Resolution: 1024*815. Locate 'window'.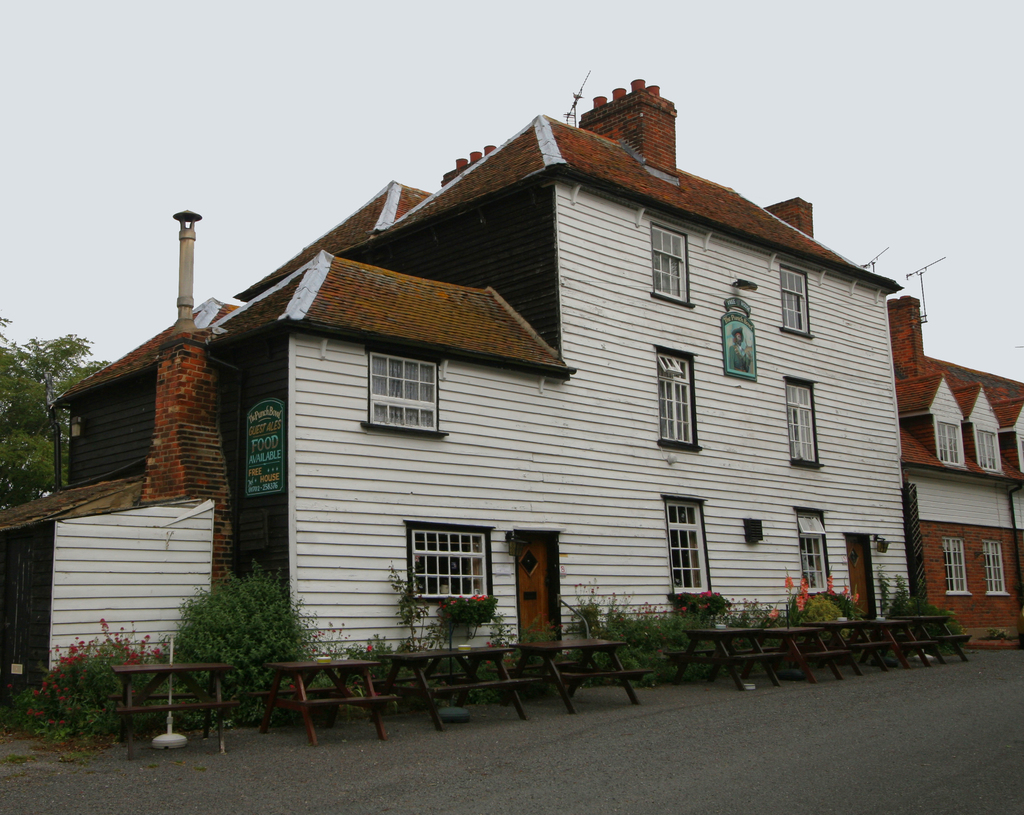
(x1=988, y1=542, x2=1009, y2=593).
